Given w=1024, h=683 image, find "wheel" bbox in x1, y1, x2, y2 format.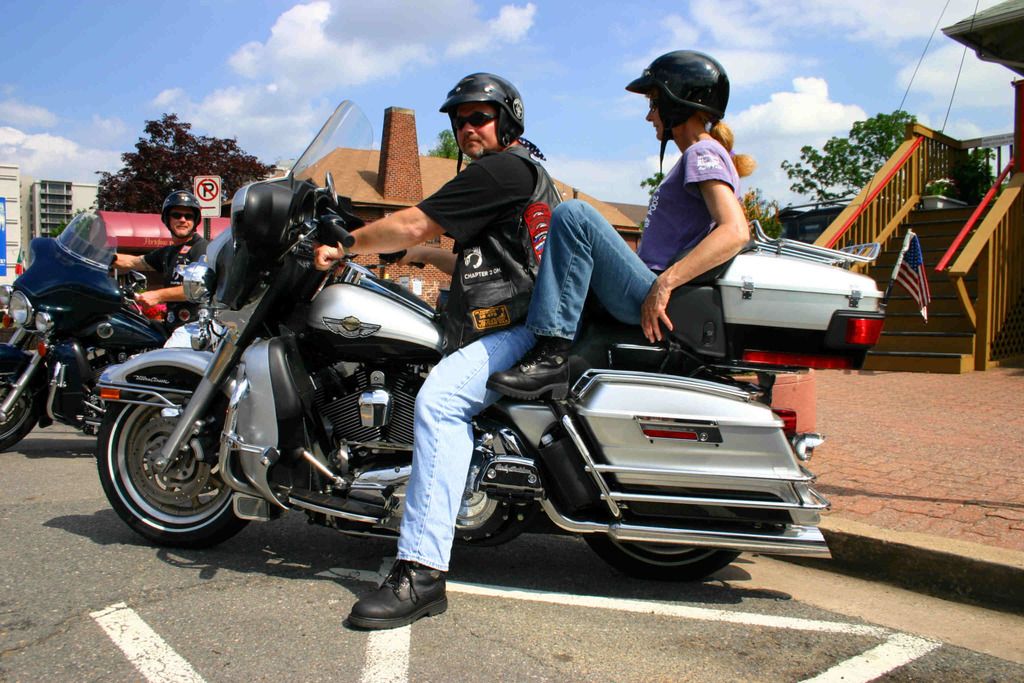
0, 325, 44, 456.
